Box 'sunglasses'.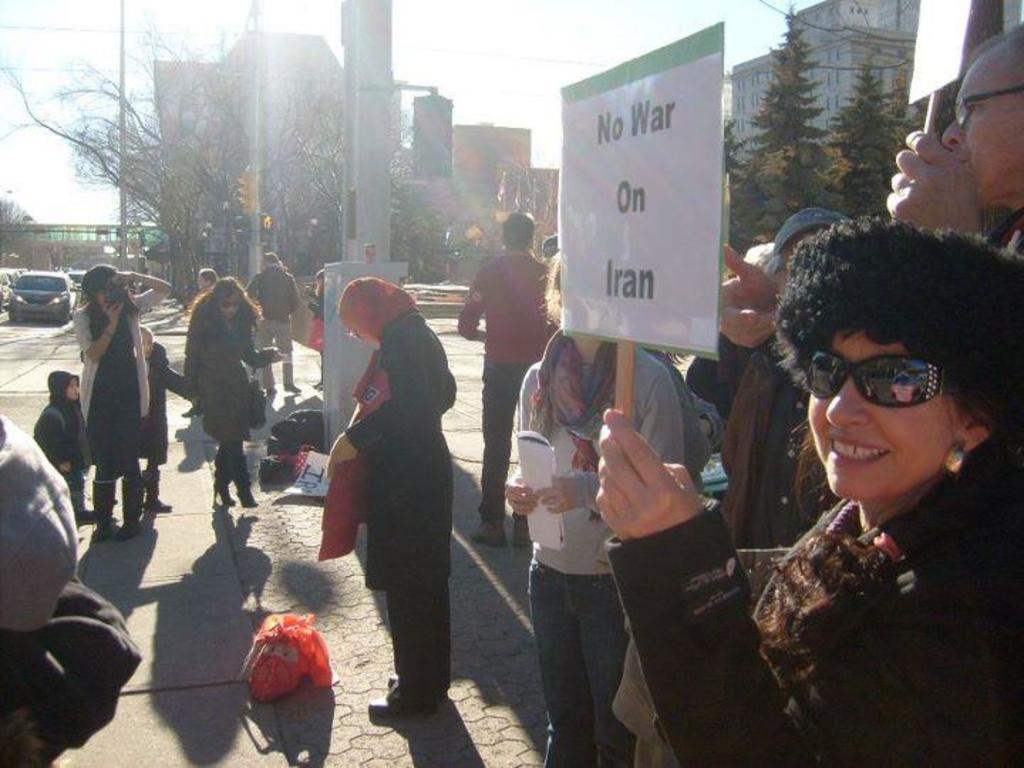
region(216, 300, 243, 311).
